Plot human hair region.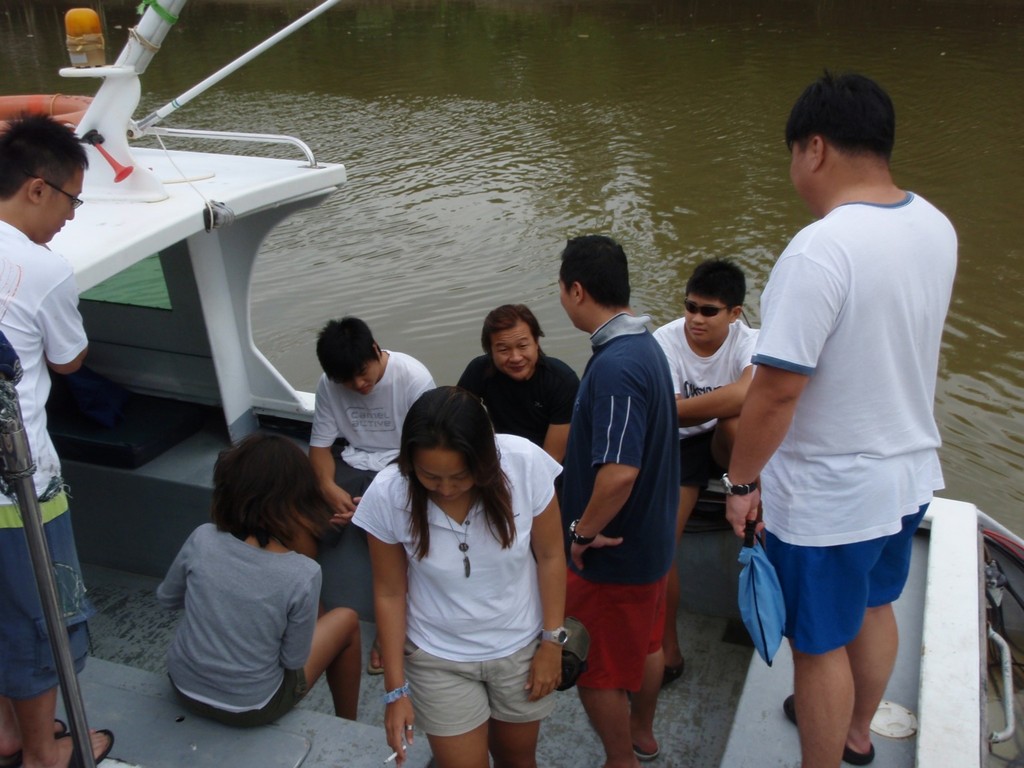
Plotted at select_region(479, 303, 542, 358).
